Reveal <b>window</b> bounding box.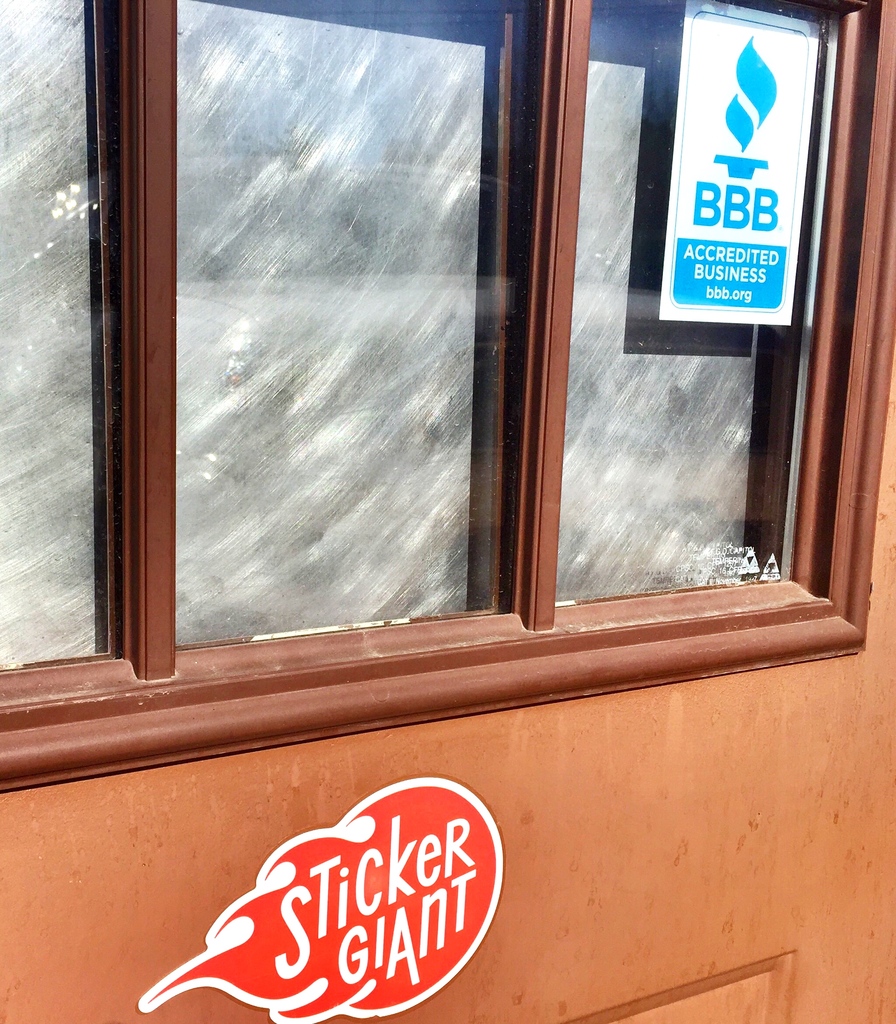
Revealed: [x1=0, y1=0, x2=890, y2=795].
